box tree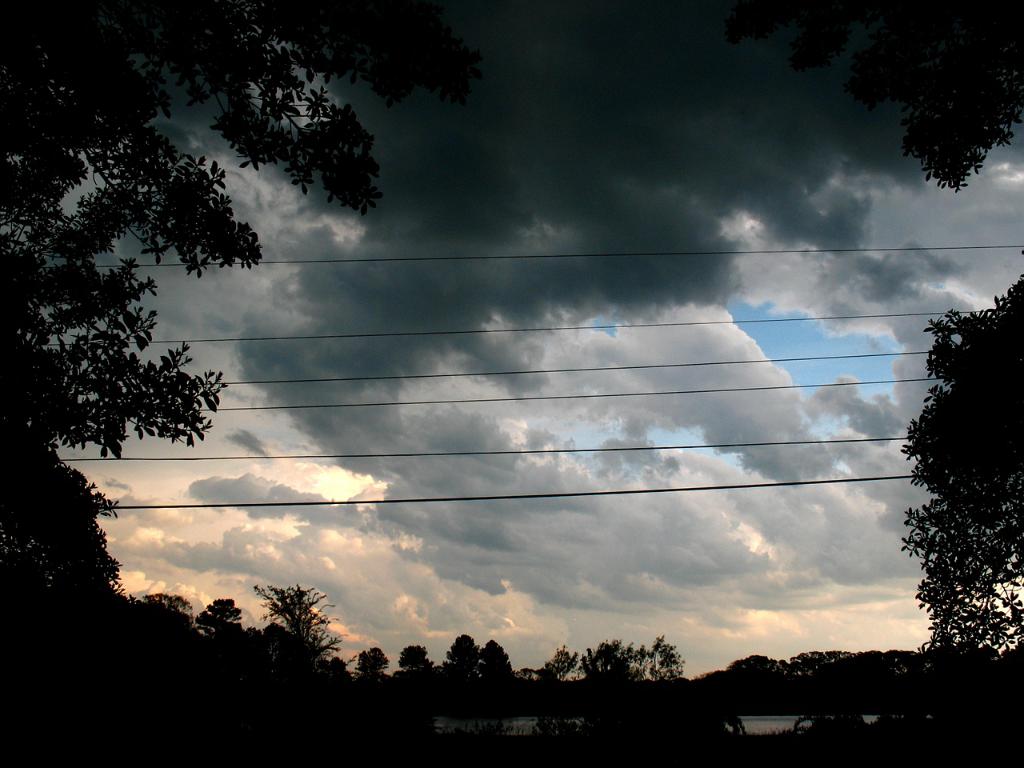
detection(479, 639, 514, 675)
